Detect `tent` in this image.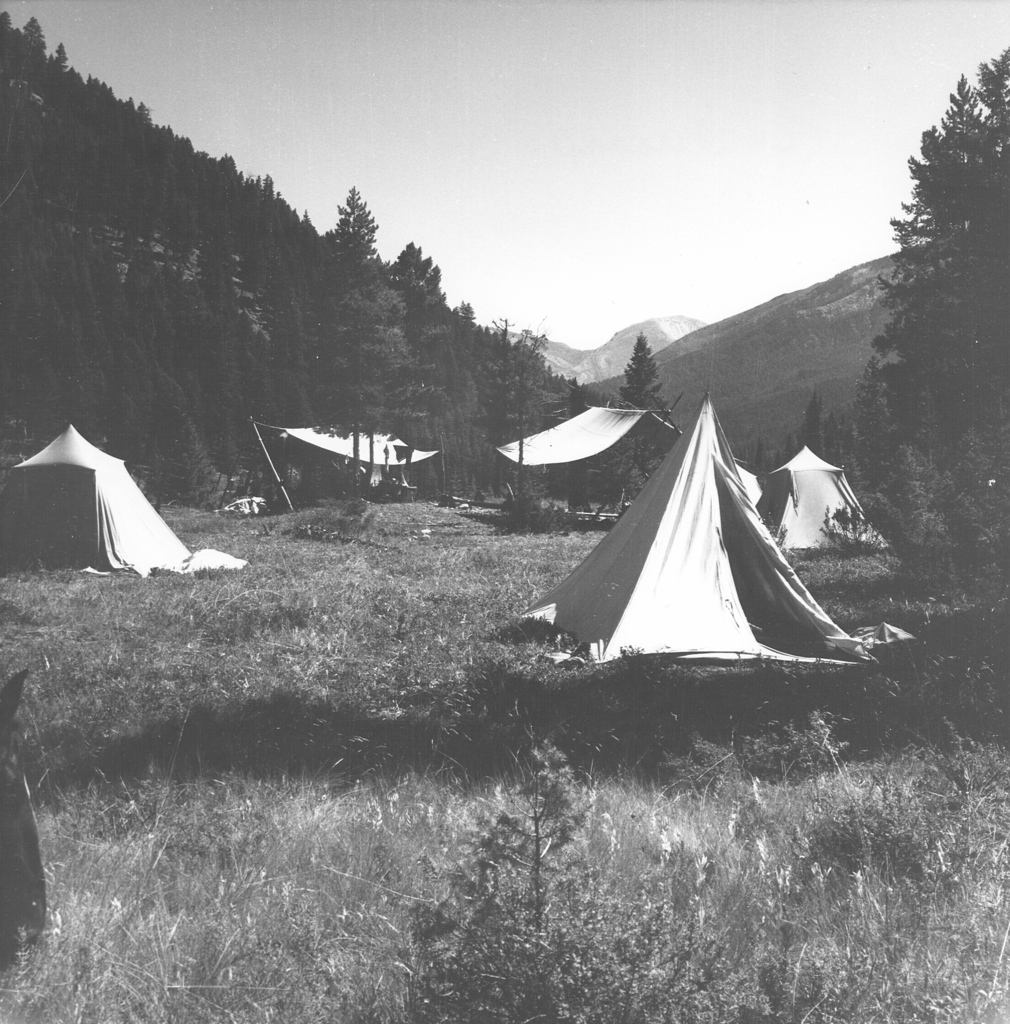
Detection: left=776, top=454, right=885, bottom=554.
